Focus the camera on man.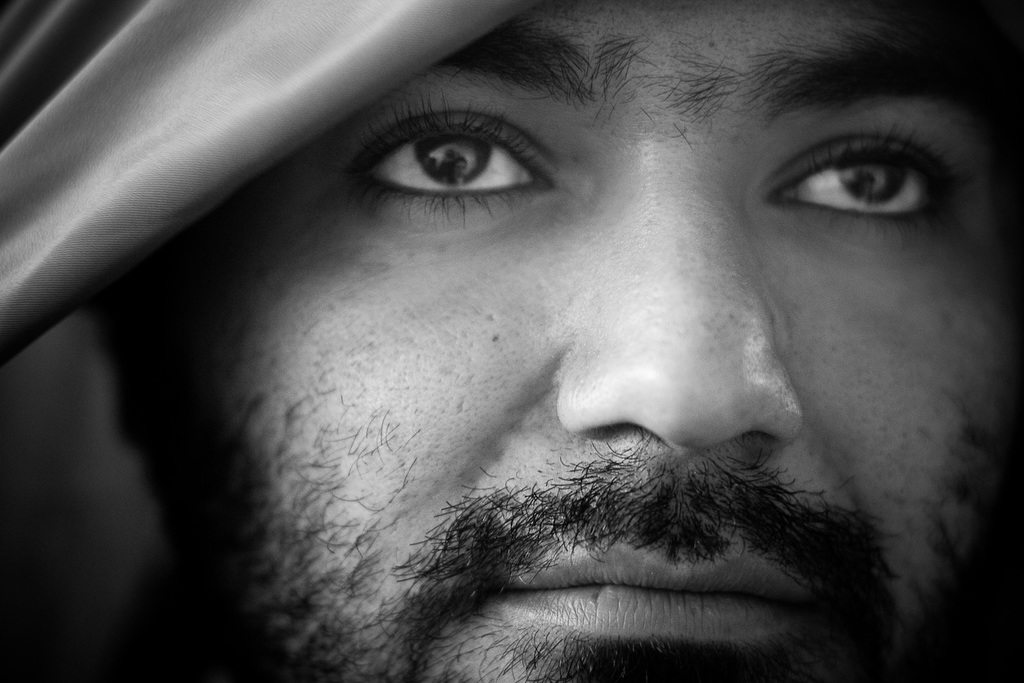
Focus region: 62/0/1023/682.
